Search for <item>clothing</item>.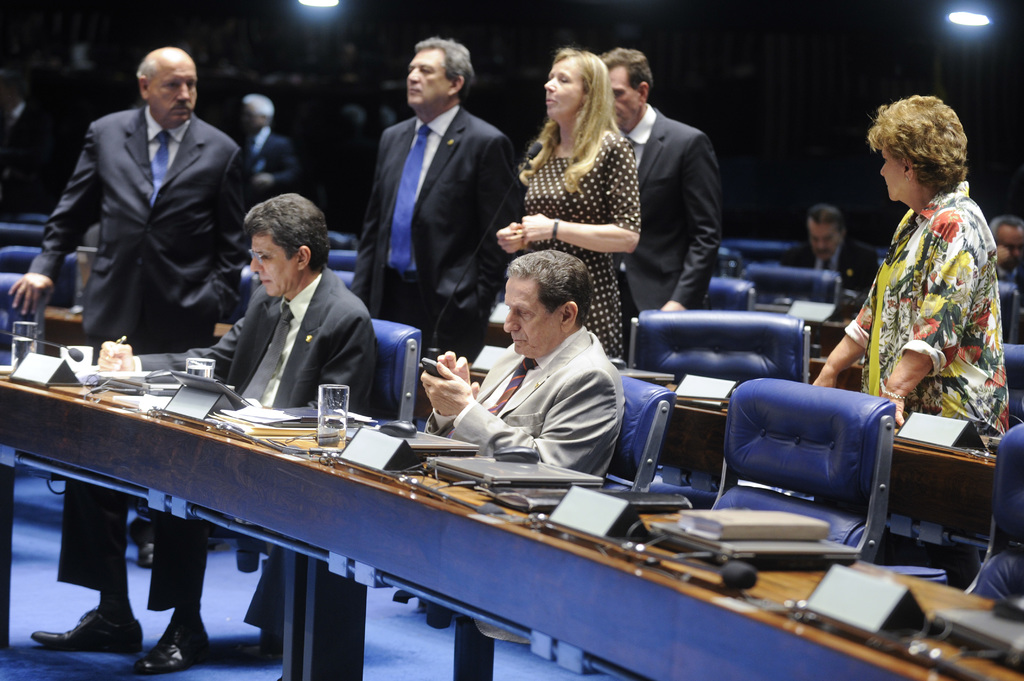
Found at bbox=[616, 108, 712, 303].
